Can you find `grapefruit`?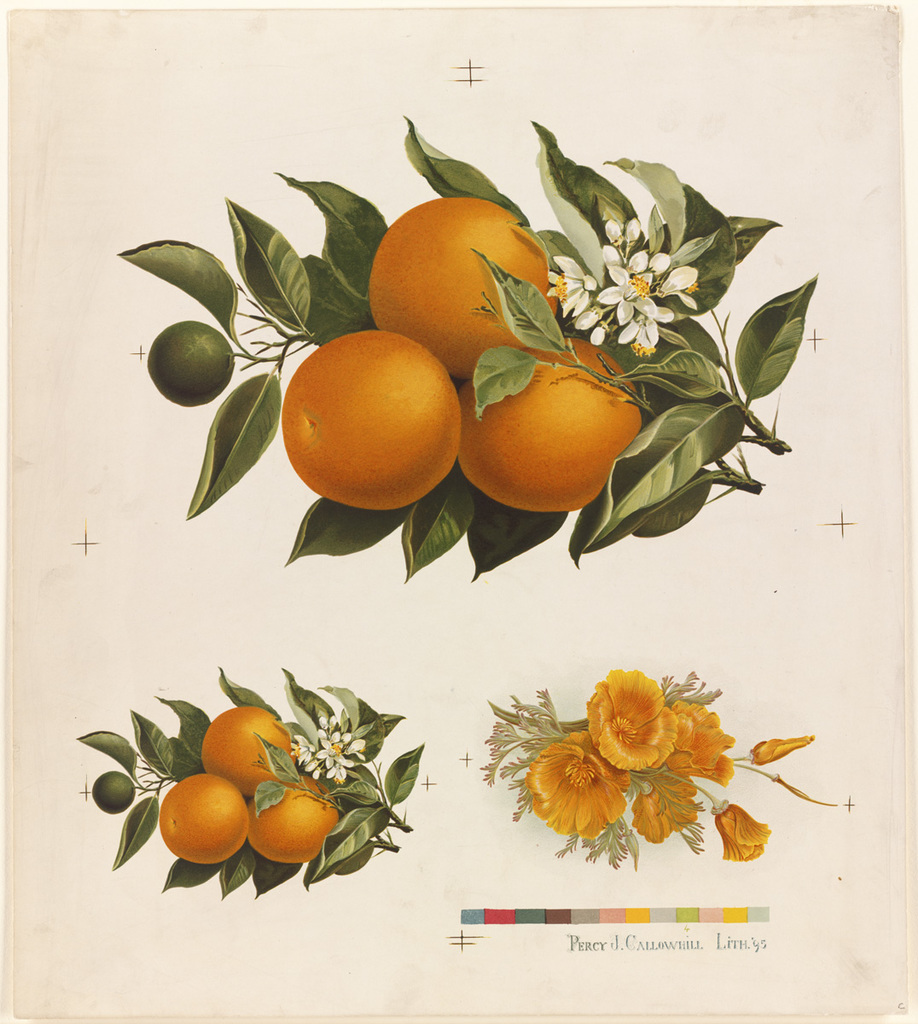
Yes, bounding box: [159,775,248,864].
